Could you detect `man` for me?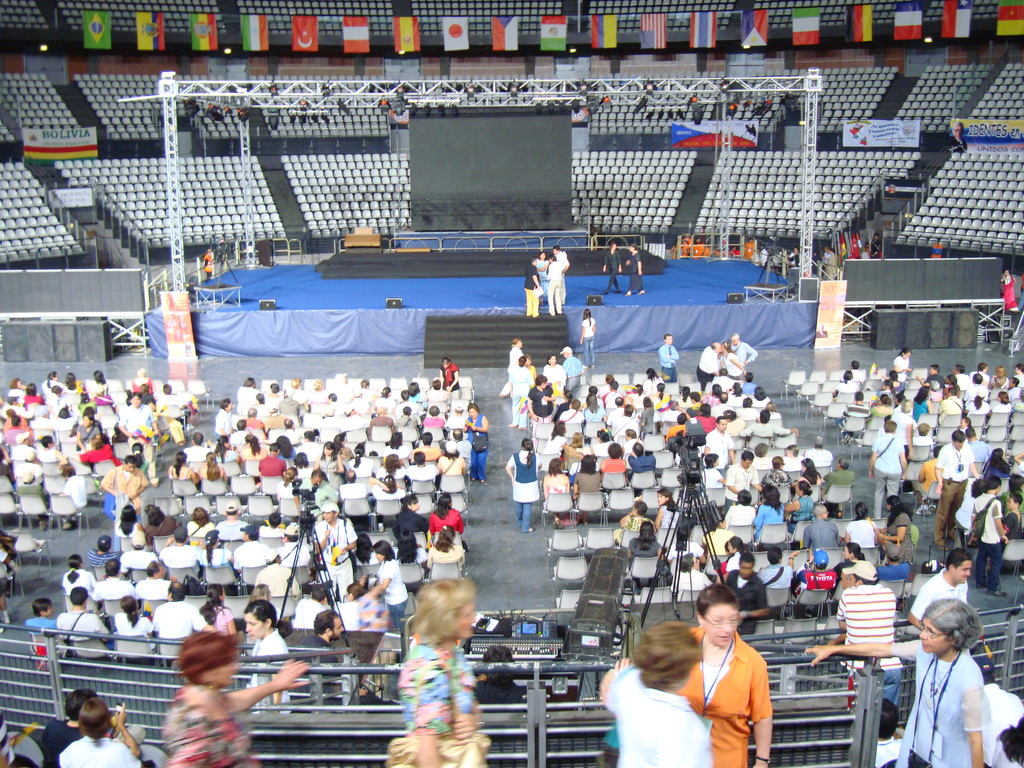
Detection result: box=[705, 413, 740, 465].
